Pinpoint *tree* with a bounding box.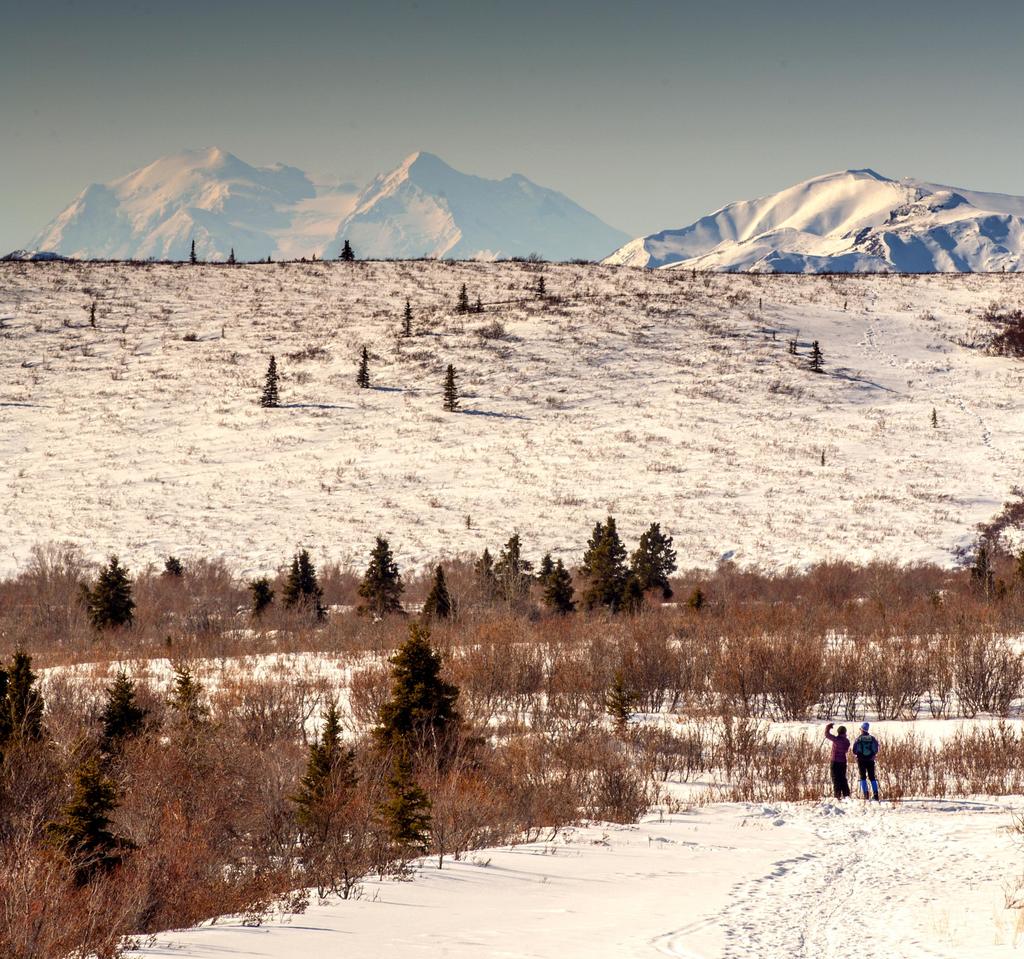
<bbox>352, 533, 406, 616</bbox>.
